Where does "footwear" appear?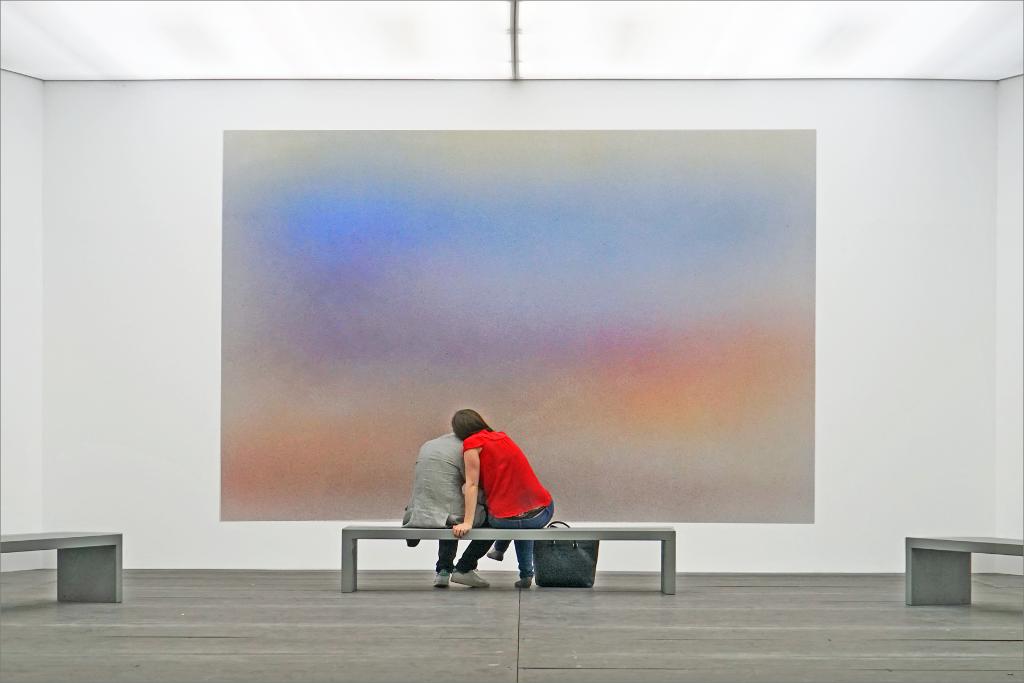
Appears at 514/576/534/588.
